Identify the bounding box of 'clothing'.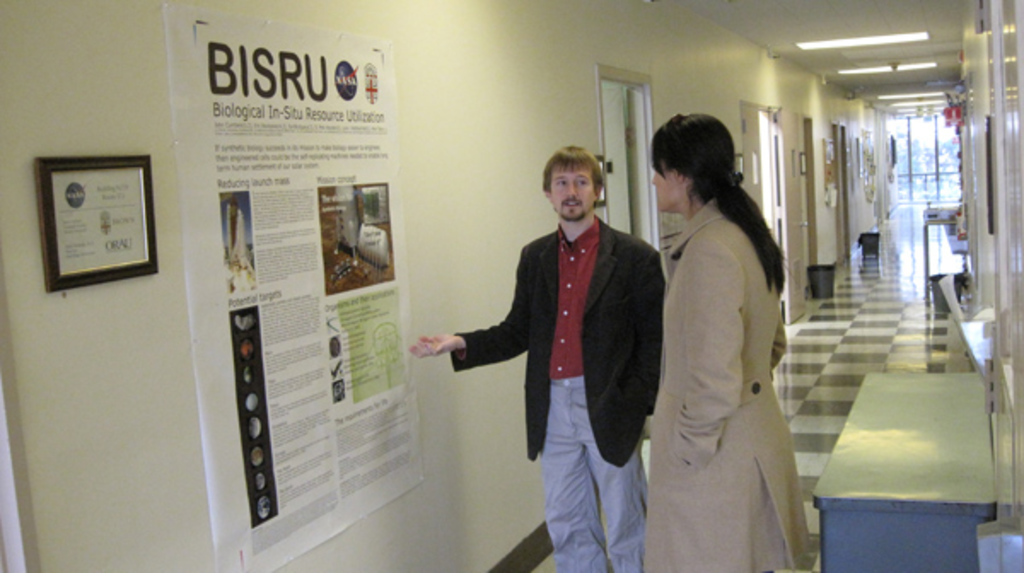
x1=652, y1=194, x2=809, y2=571.
